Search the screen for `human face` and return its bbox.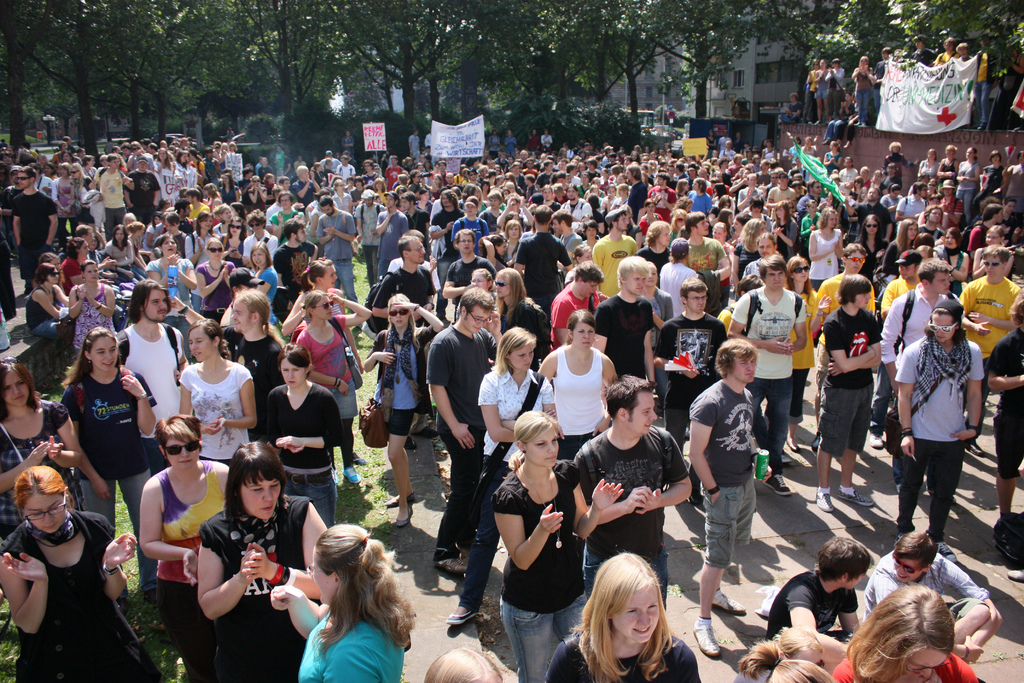
Found: pyautogui.locateOnScreen(626, 386, 673, 443).
